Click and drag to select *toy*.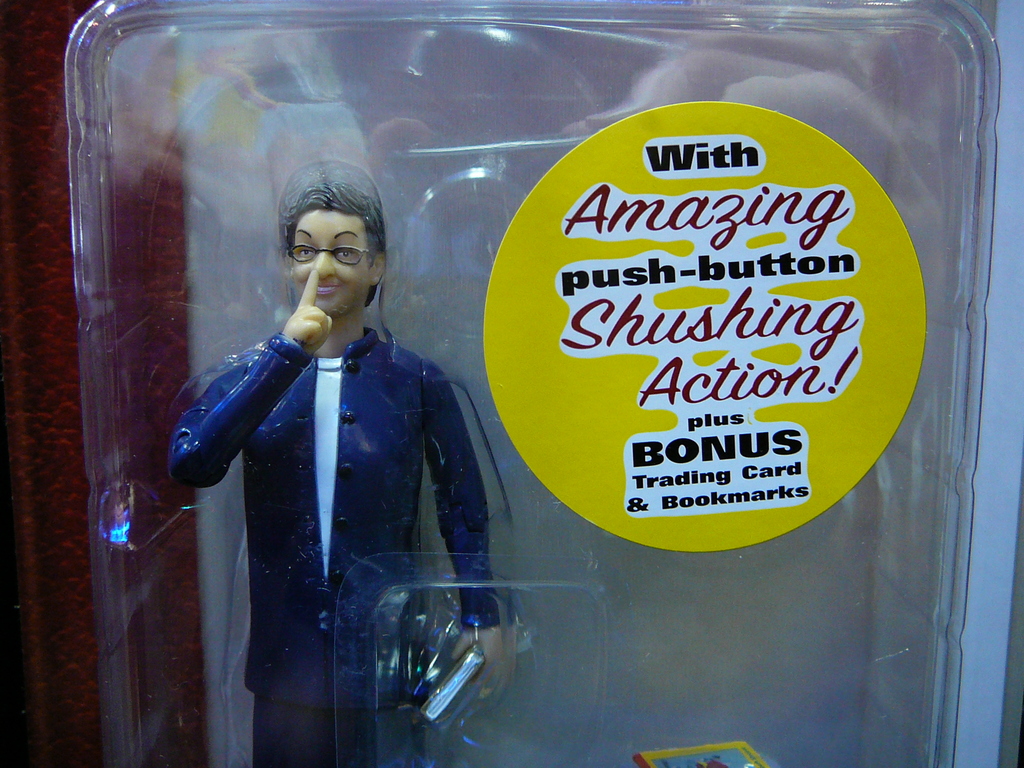
Selection: bbox(163, 161, 508, 767).
